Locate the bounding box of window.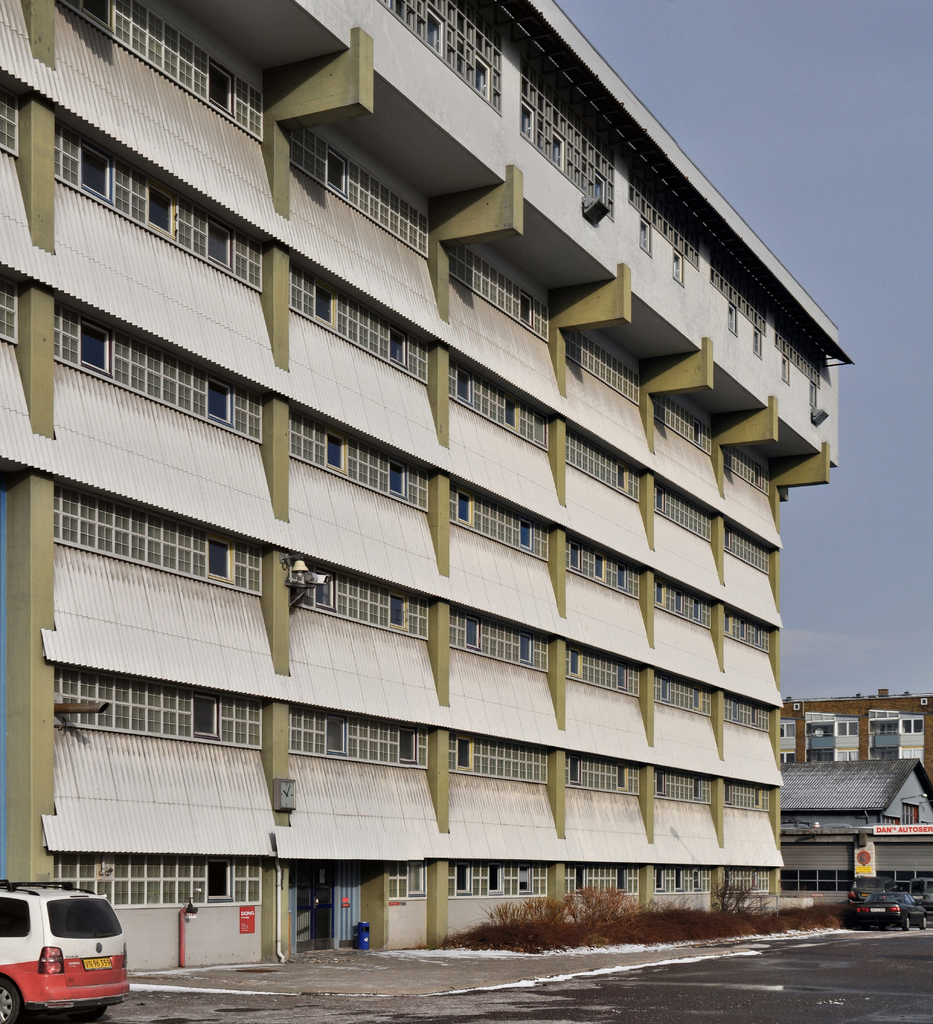
Bounding box: locate(449, 848, 547, 900).
